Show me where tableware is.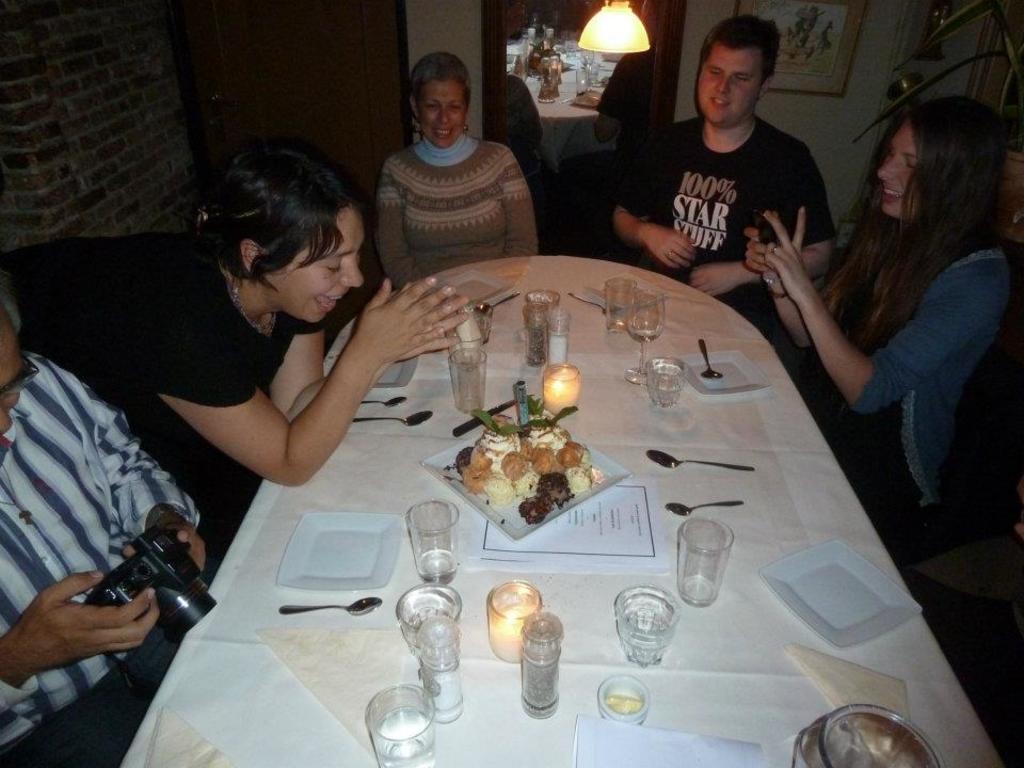
tableware is at bbox=(756, 533, 925, 654).
